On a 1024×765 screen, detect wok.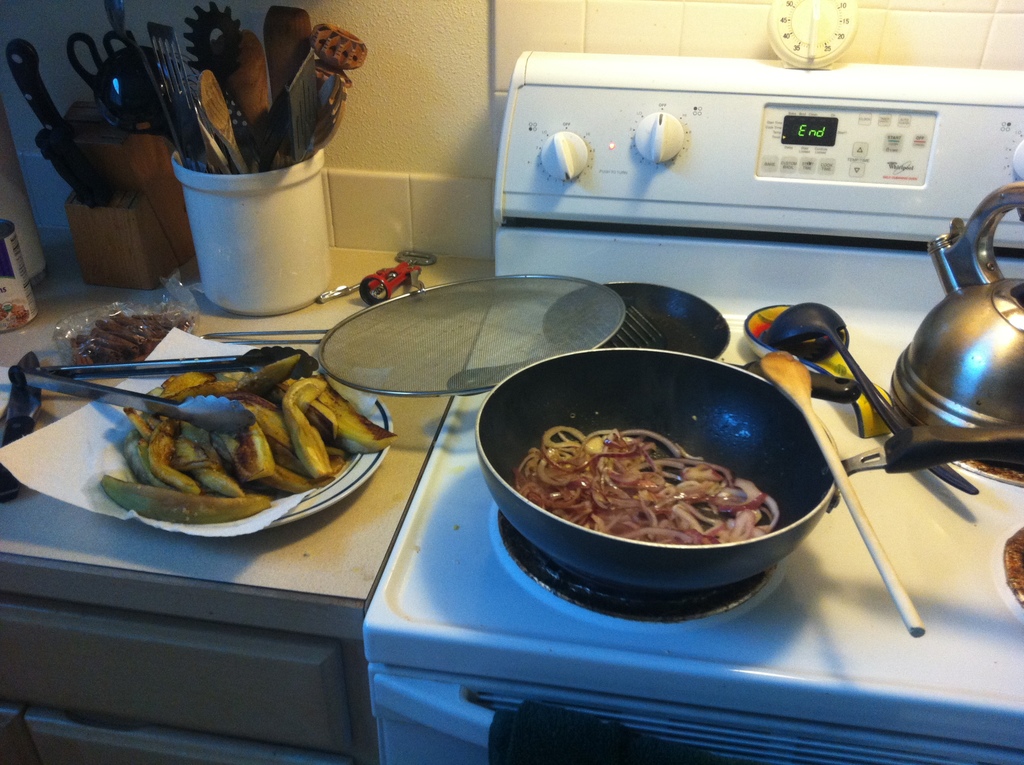
bbox(472, 341, 1023, 608).
